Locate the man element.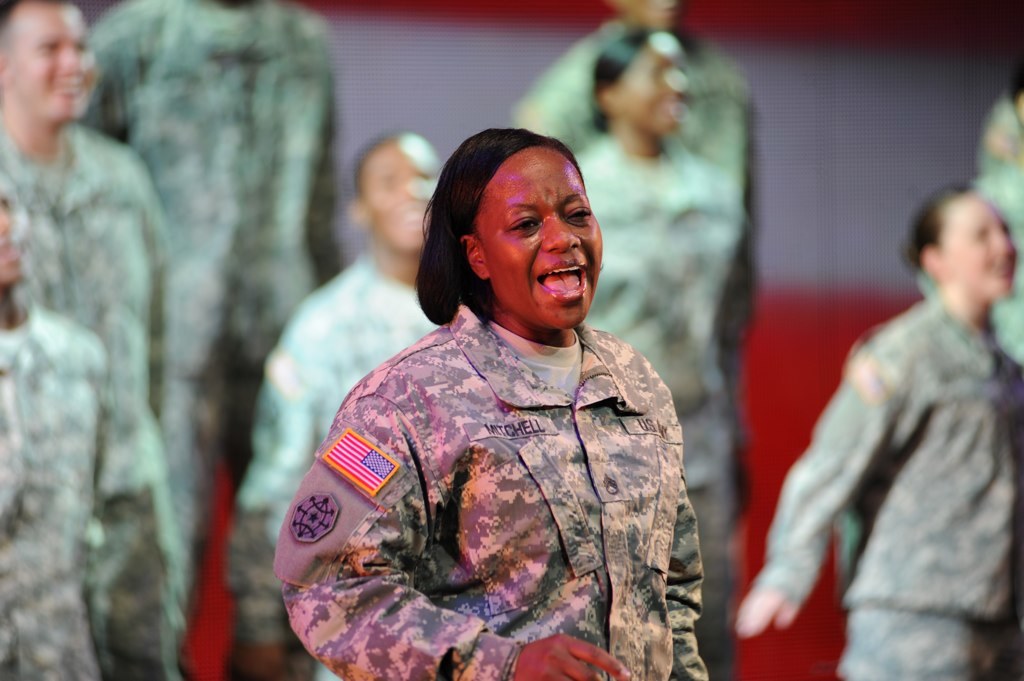
Element bbox: locate(0, 0, 185, 680).
